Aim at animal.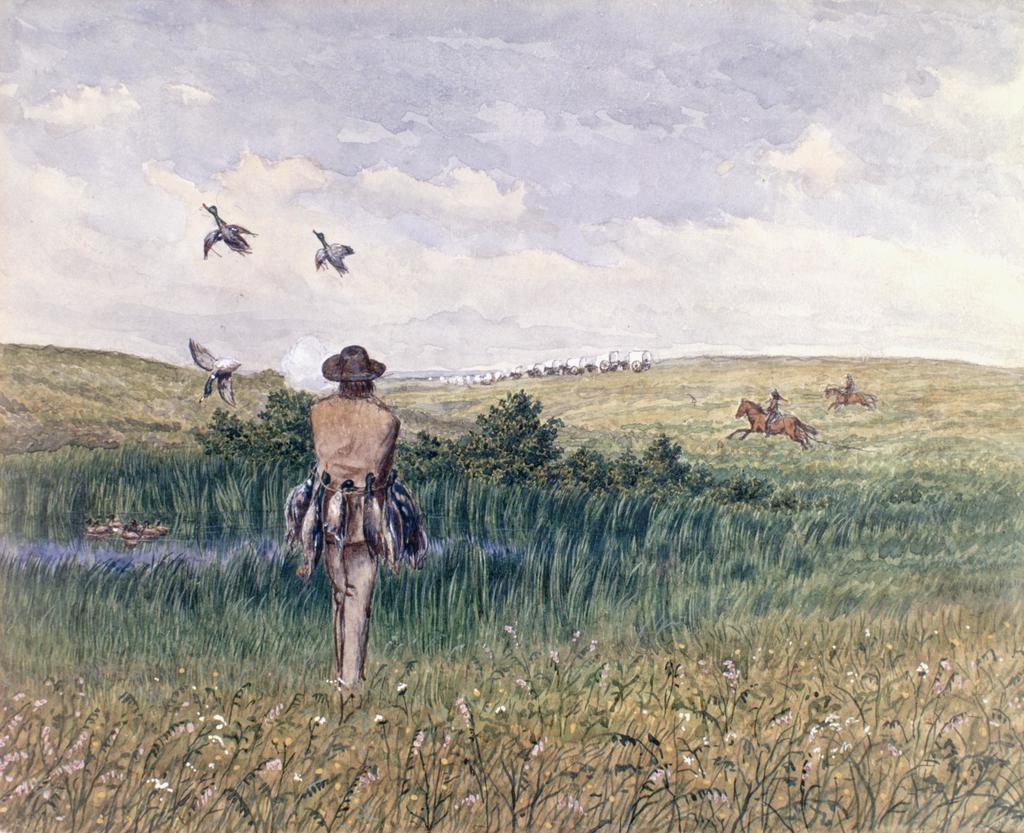
Aimed at locate(312, 223, 354, 277).
